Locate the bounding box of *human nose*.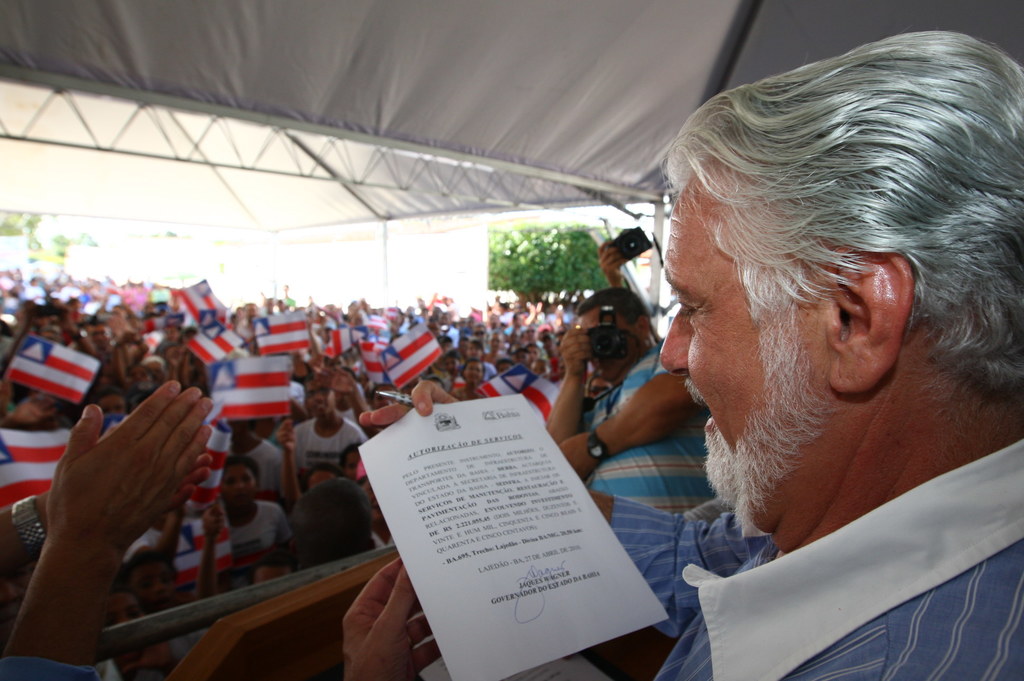
Bounding box: bbox(657, 307, 694, 373).
